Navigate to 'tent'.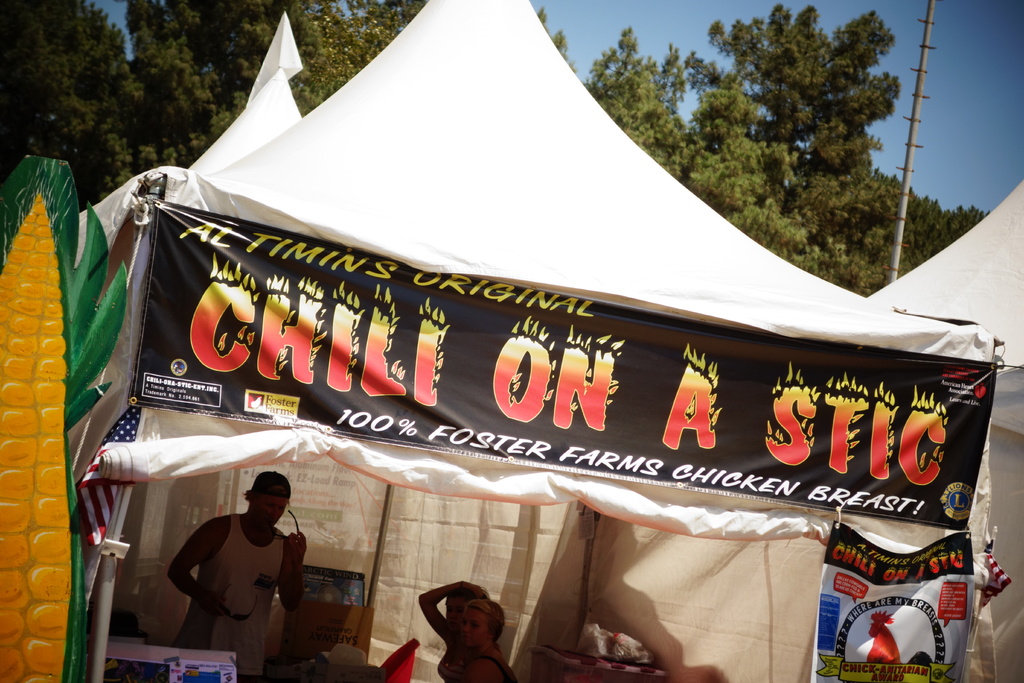
Navigation target: l=861, t=167, r=1023, b=682.
